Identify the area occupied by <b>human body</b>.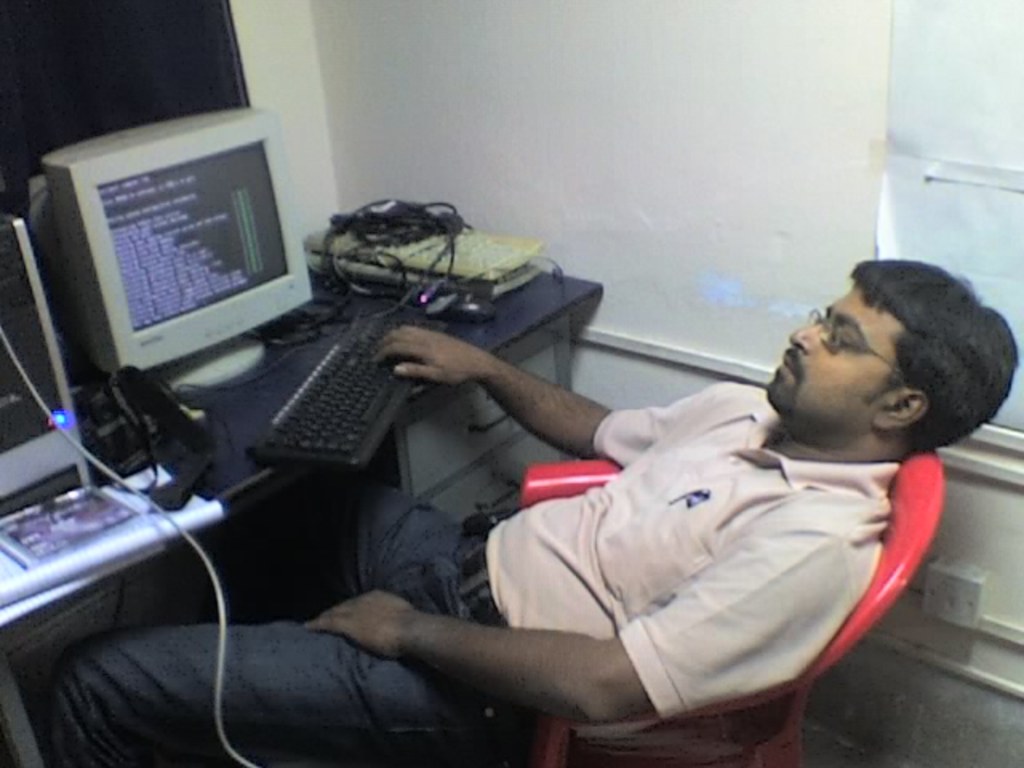
Area: 50/256/1011/762.
